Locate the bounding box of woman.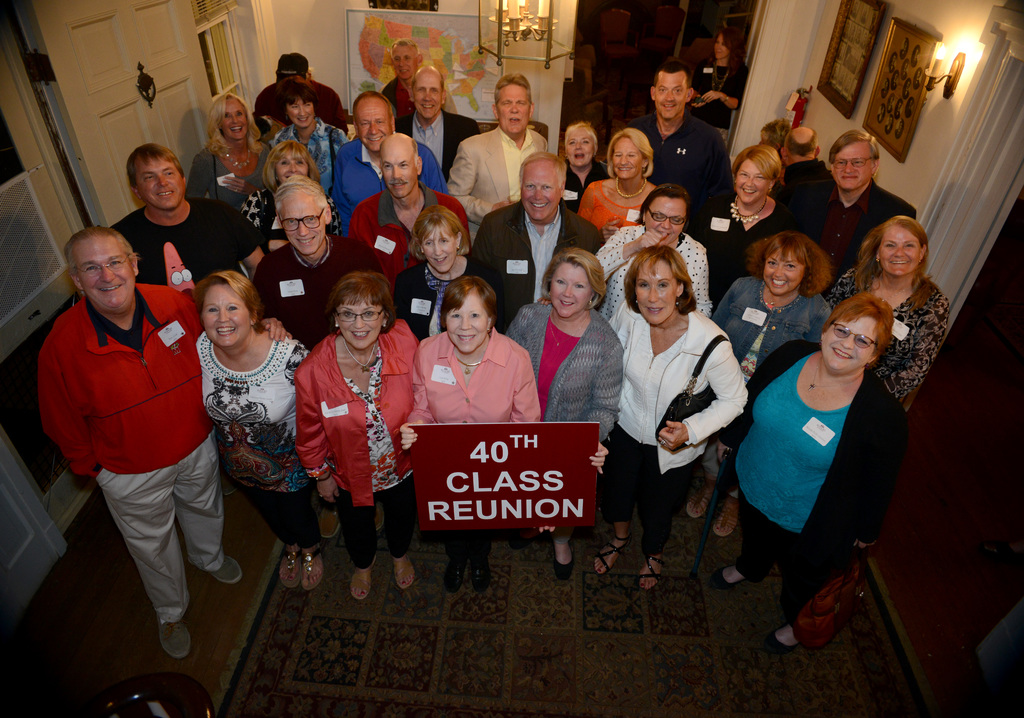
Bounding box: box=[274, 86, 349, 218].
